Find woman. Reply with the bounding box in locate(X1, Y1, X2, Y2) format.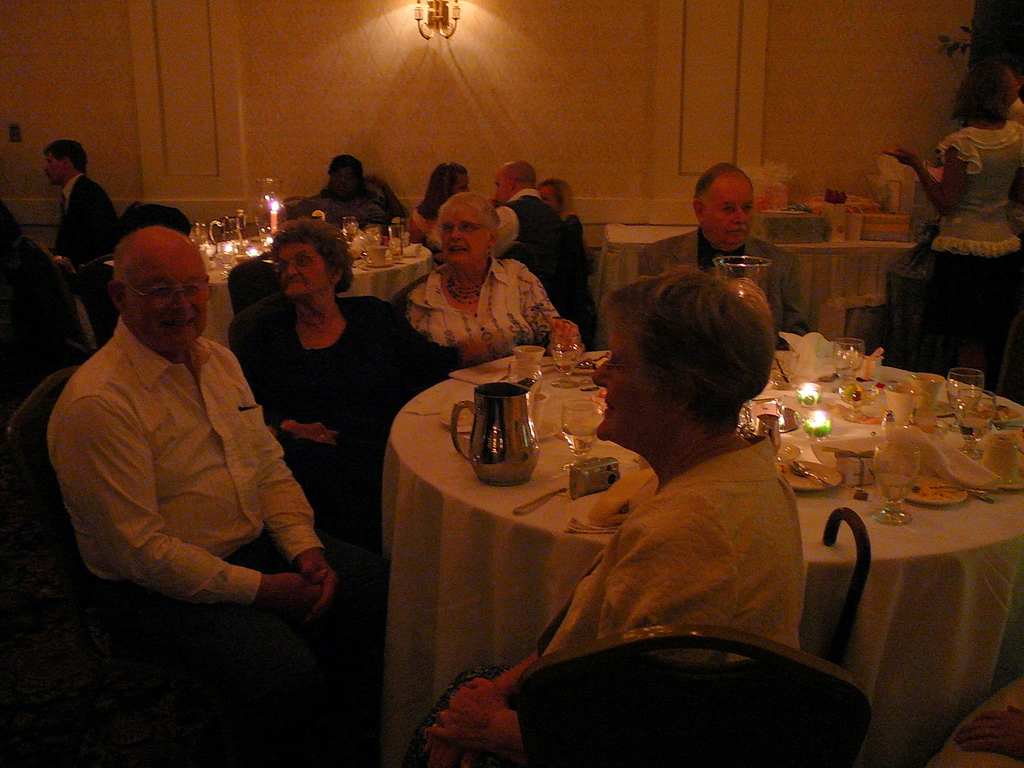
locate(406, 192, 558, 365).
